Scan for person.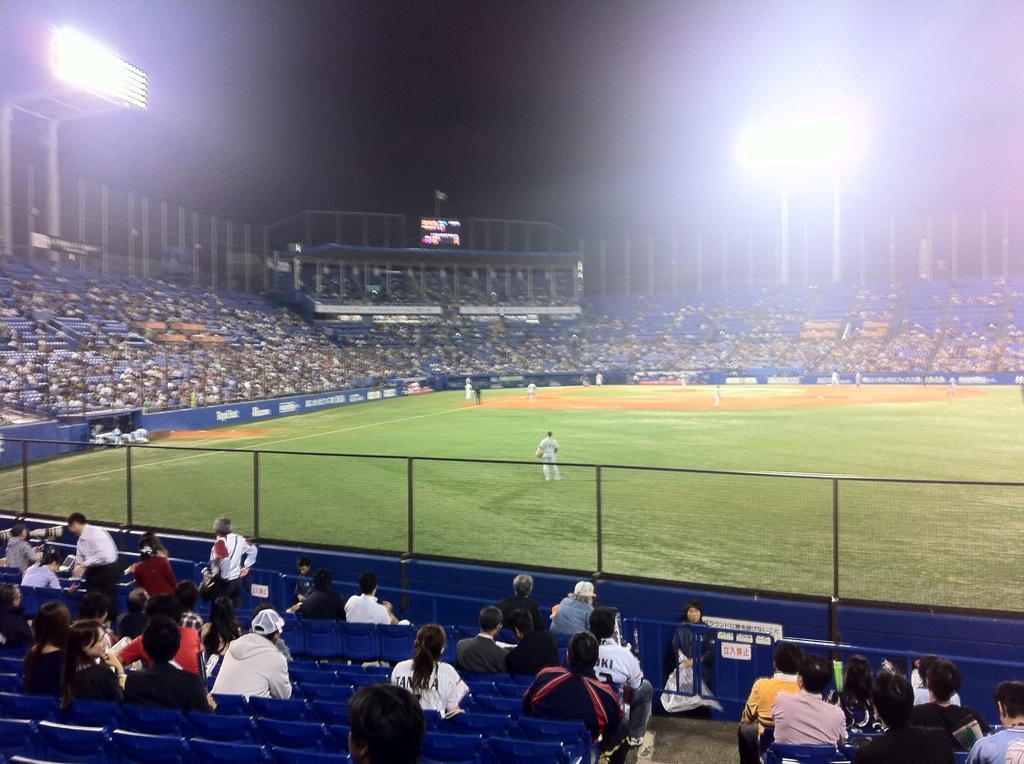
Scan result: bbox=[458, 382, 474, 401].
